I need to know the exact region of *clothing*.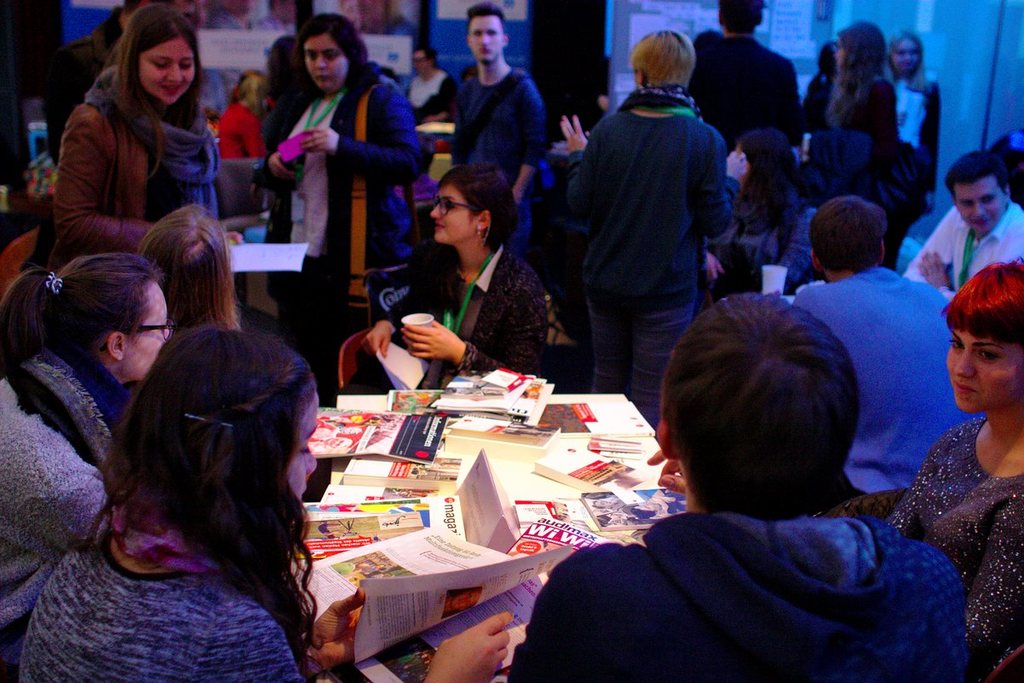
Region: {"x1": 13, "y1": 491, "x2": 306, "y2": 682}.
